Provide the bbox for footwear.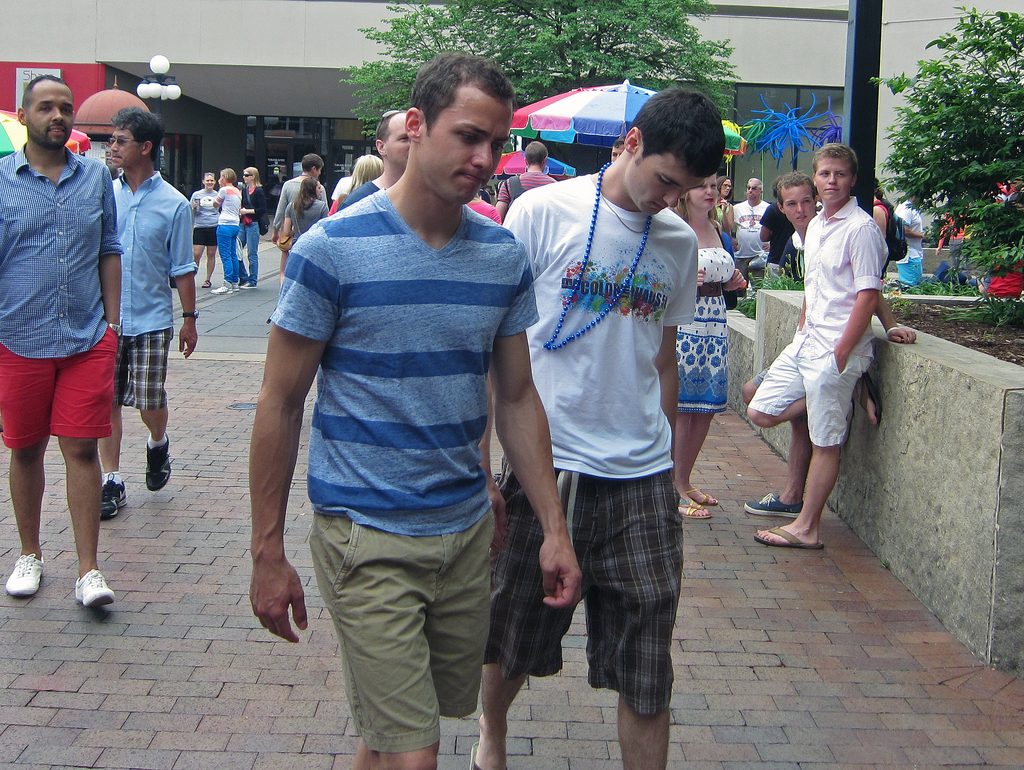
locate(143, 428, 173, 491).
